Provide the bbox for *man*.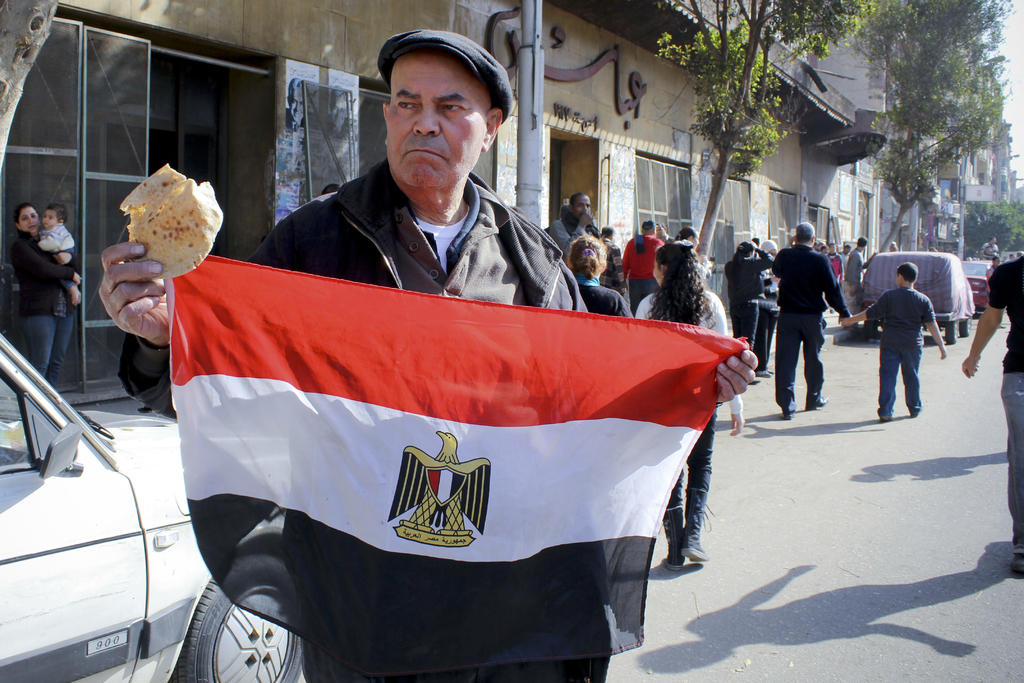
crop(547, 191, 605, 243).
